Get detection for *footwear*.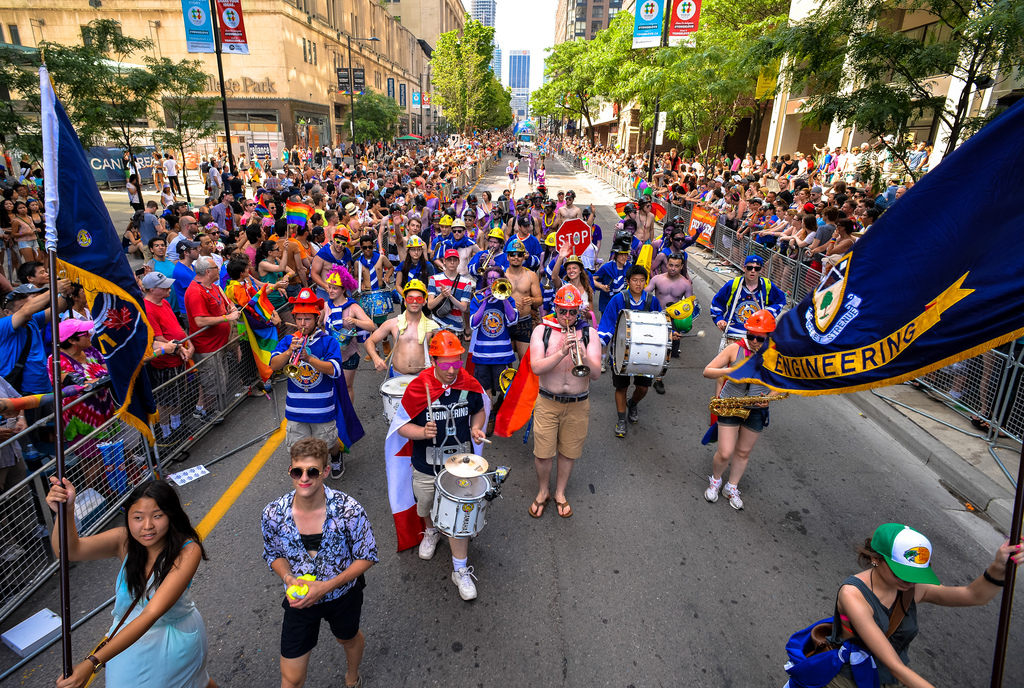
Detection: [726,479,744,511].
